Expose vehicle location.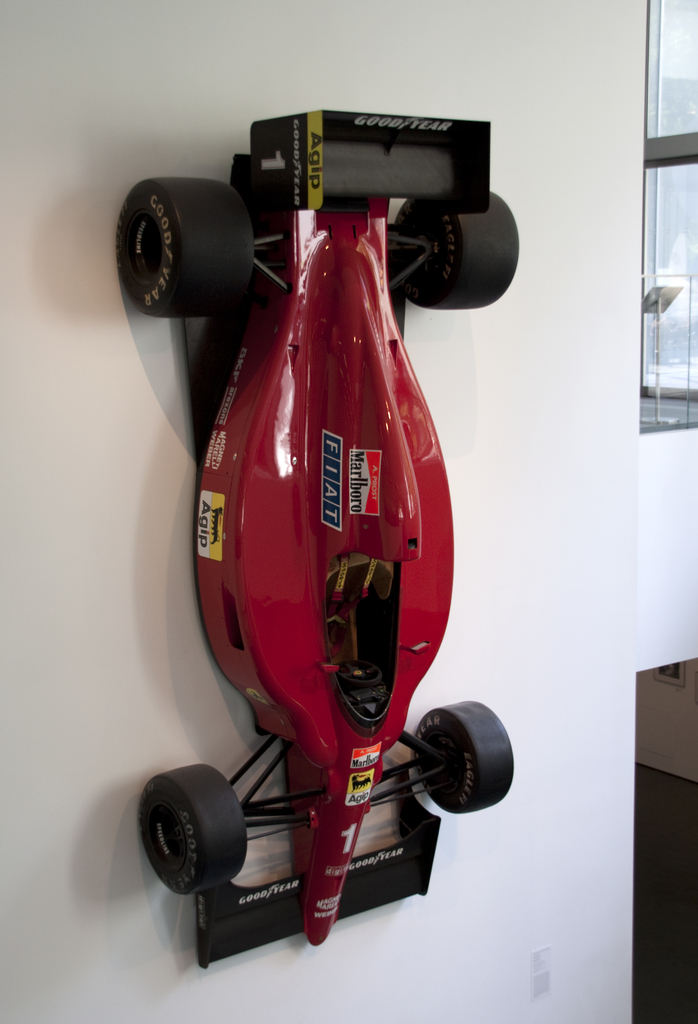
Exposed at detection(110, 104, 513, 966).
